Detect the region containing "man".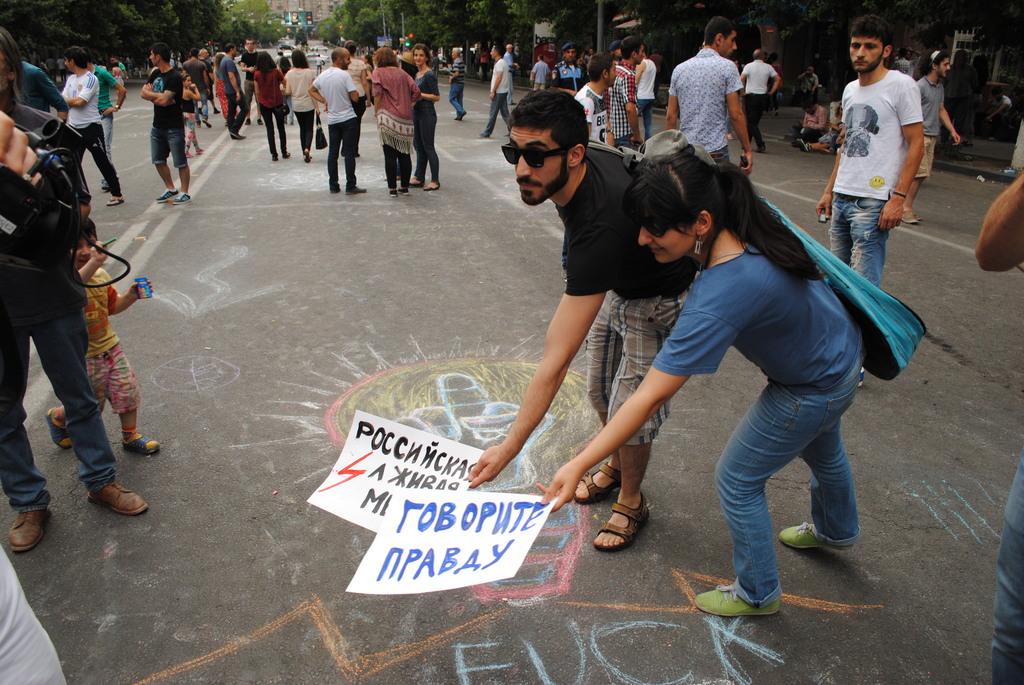
797,65,819,103.
